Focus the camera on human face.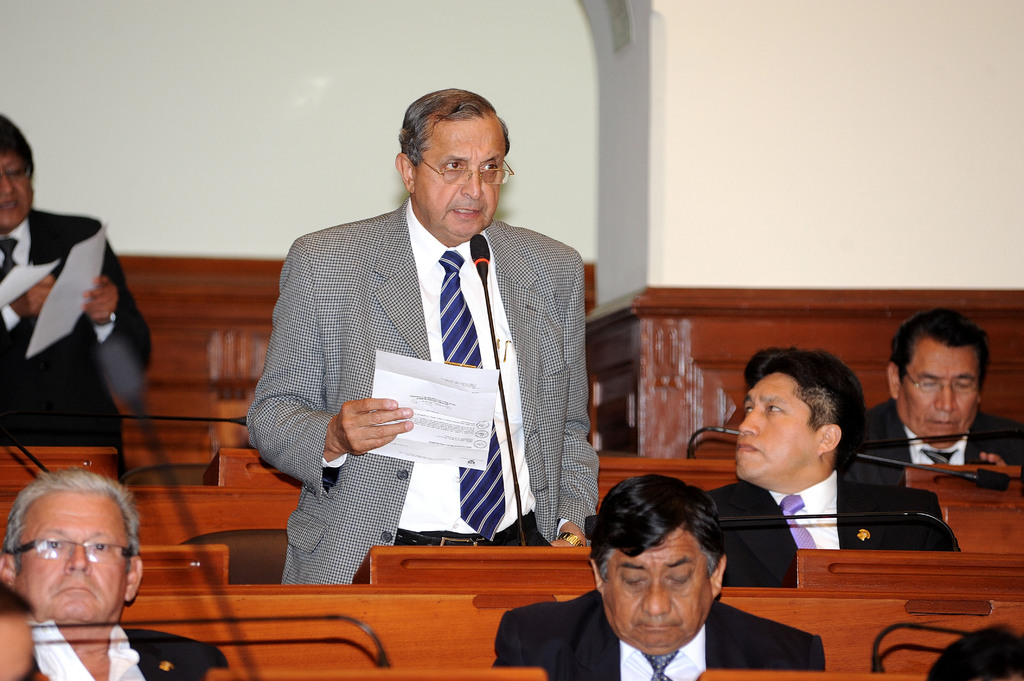
Focus region: detection(14, 485, 132, 623).
